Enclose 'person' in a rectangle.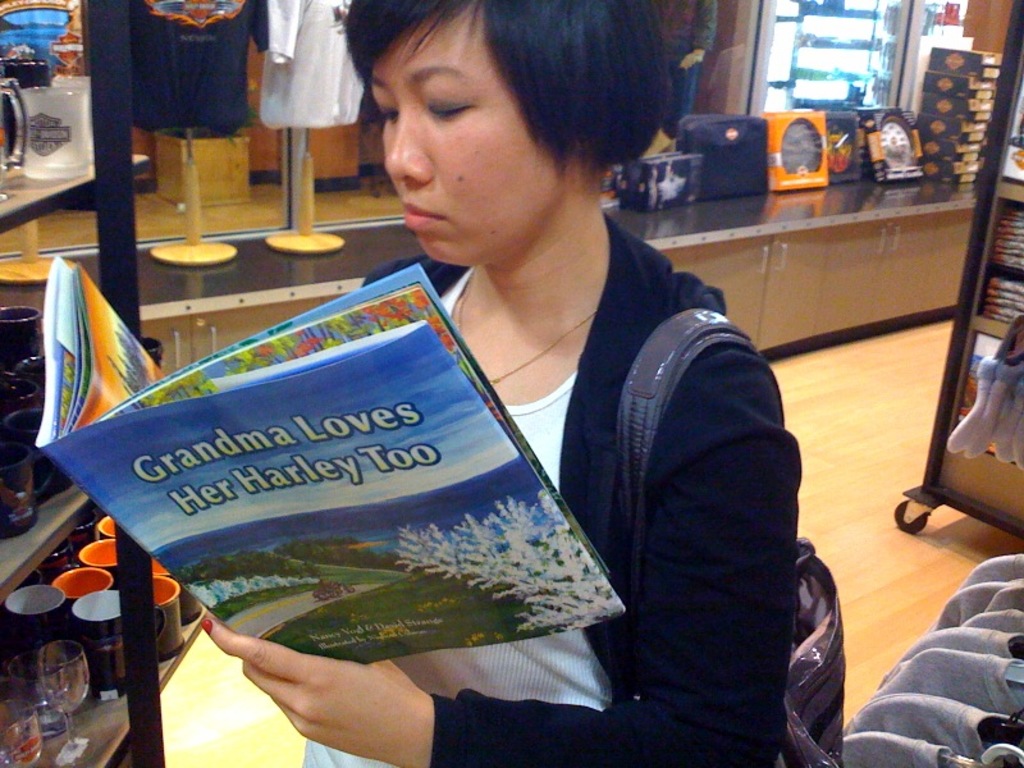
(109, 40, 799, 718).
